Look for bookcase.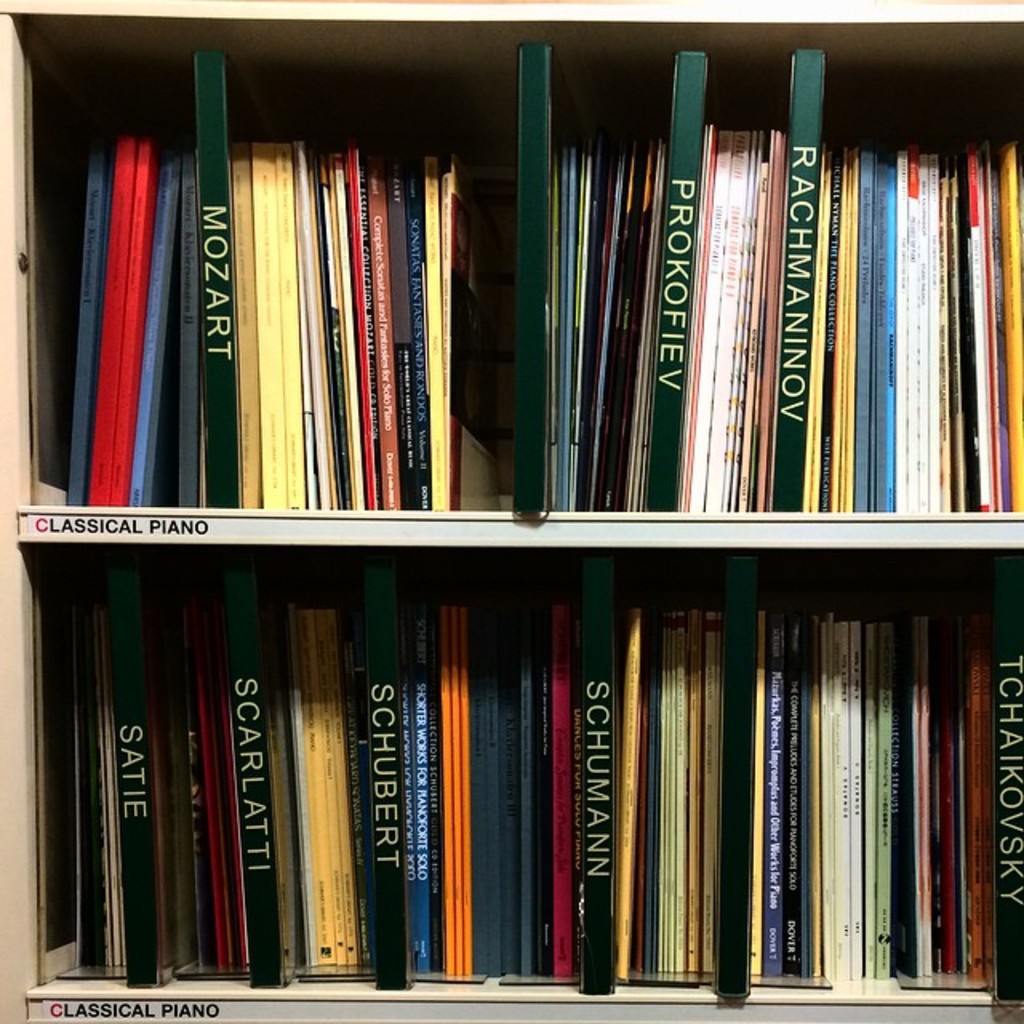
Found: (left=0, top=0, right=1022, bottom=1022).
